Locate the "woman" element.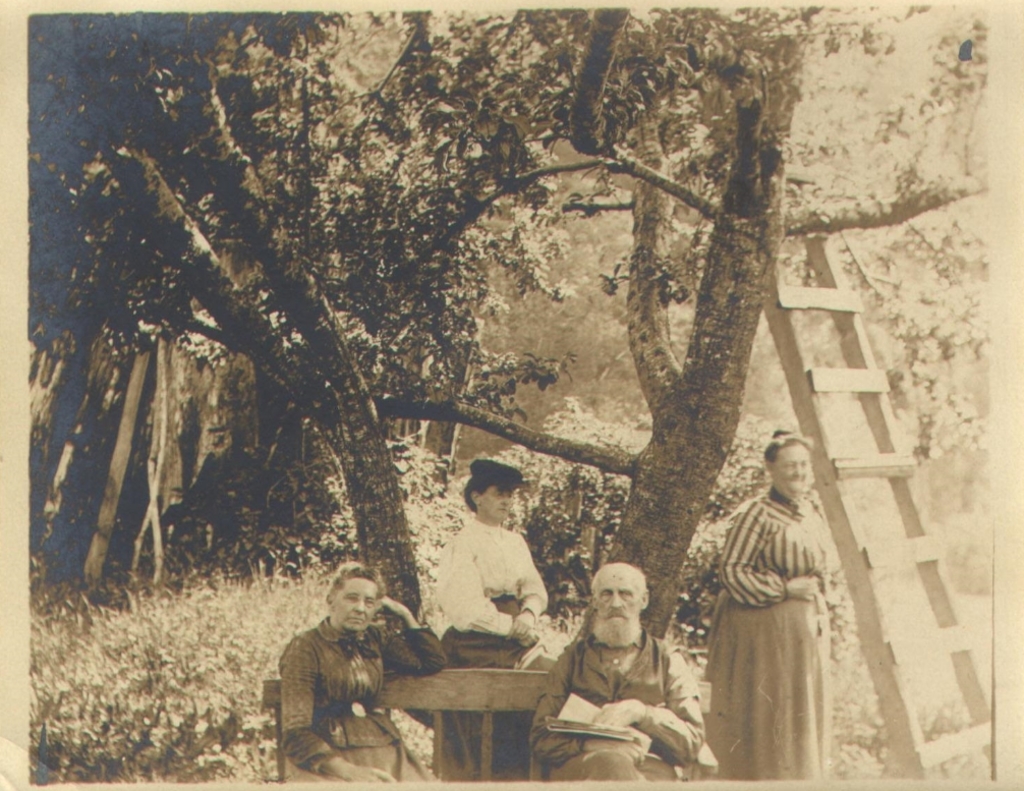
Element bbox: 272 561 453 782.
